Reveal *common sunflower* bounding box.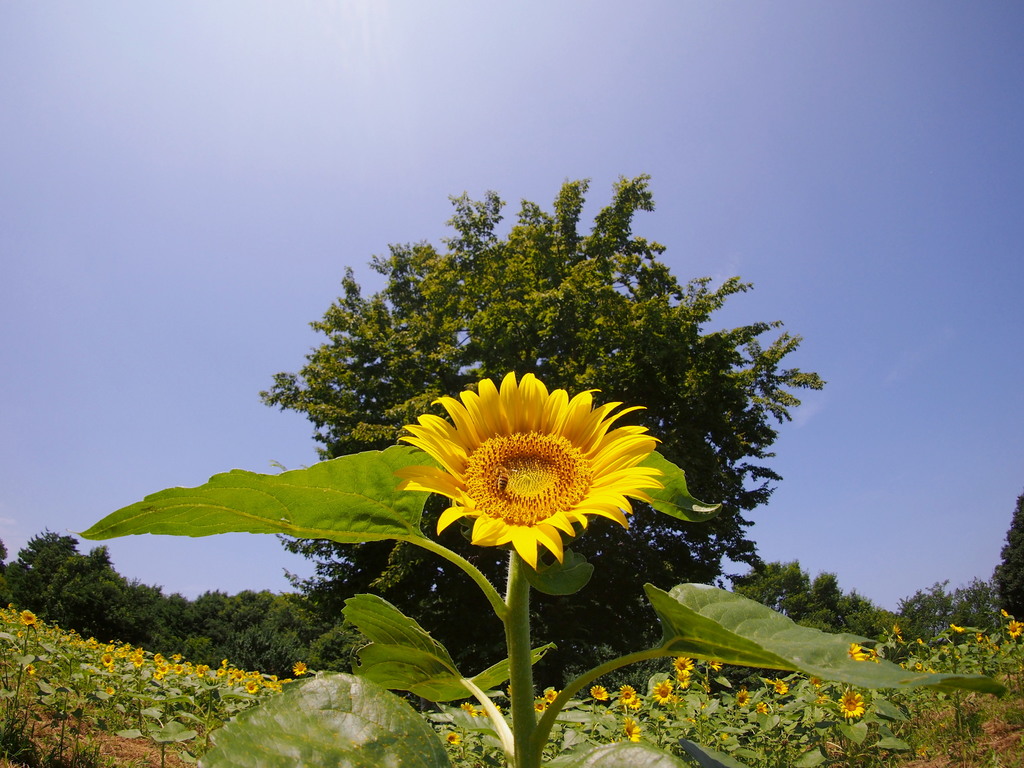
Revealed: <bbox>592, 685, 604, 701</bbox>.
